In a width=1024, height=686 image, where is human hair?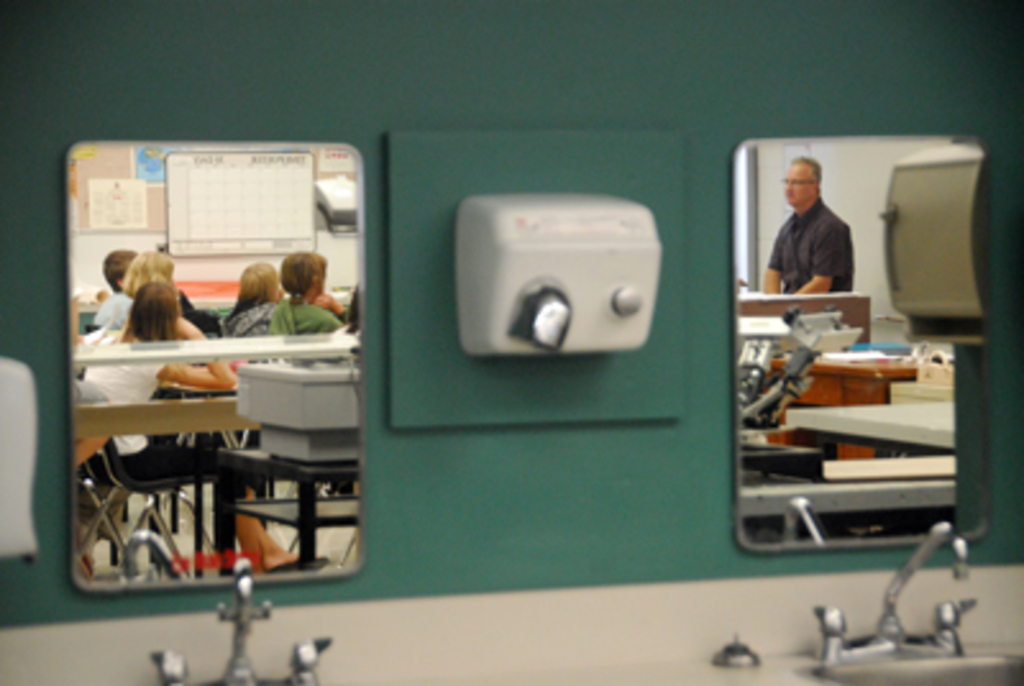
rect(284, 246, 330, 307).
